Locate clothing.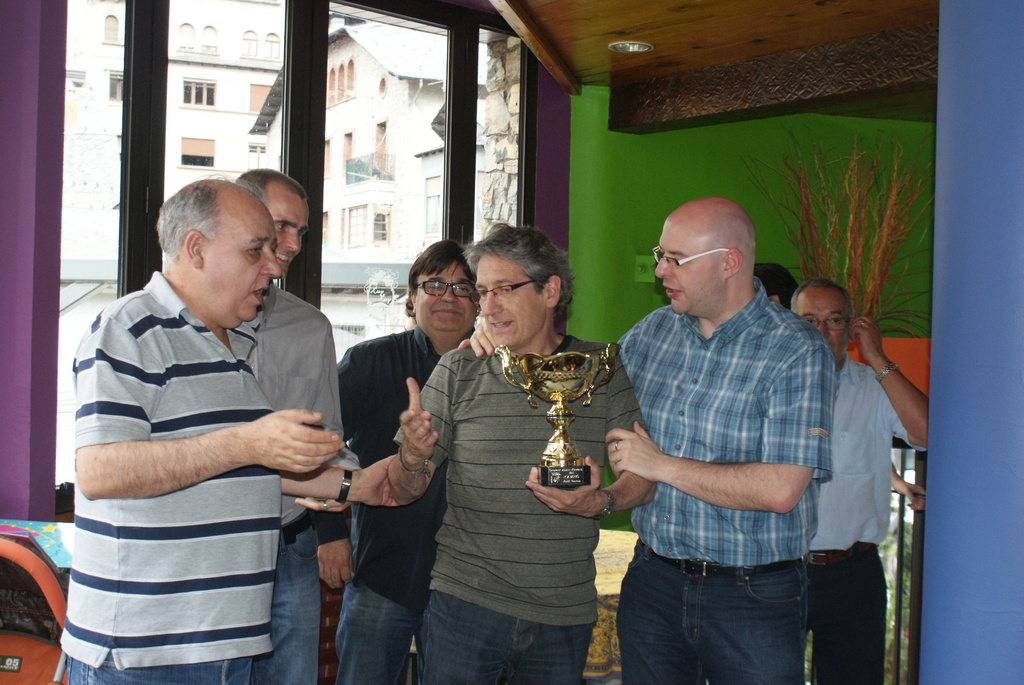
Bounding box: 249/262/343/684.
